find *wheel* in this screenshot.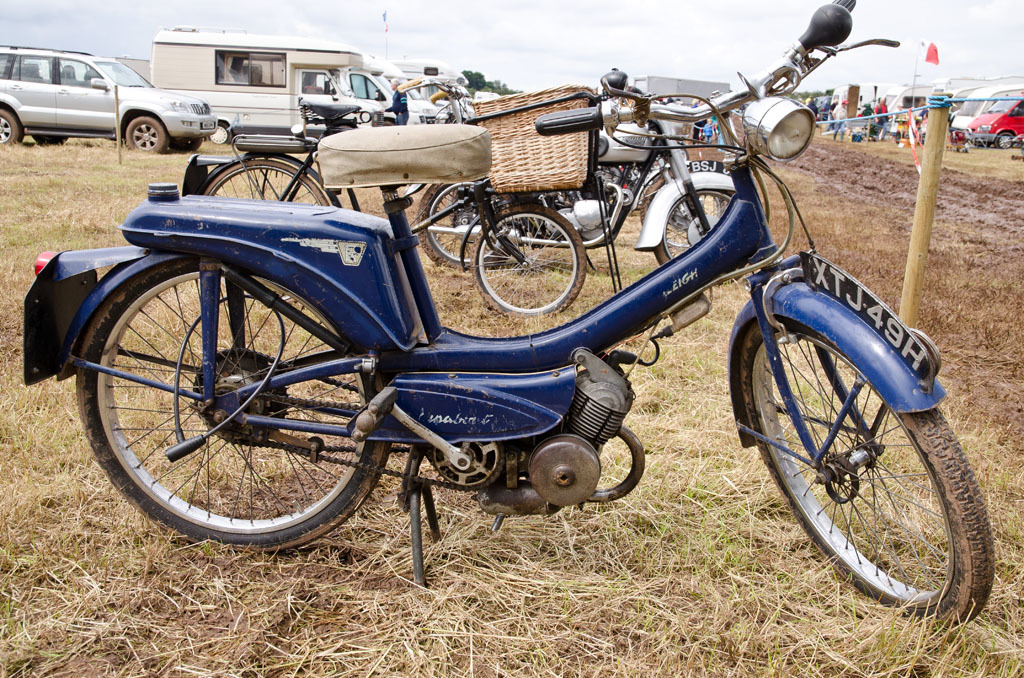
The bounding box for *wheel* is [left=751, top=312, right=1000, bottom=625].
